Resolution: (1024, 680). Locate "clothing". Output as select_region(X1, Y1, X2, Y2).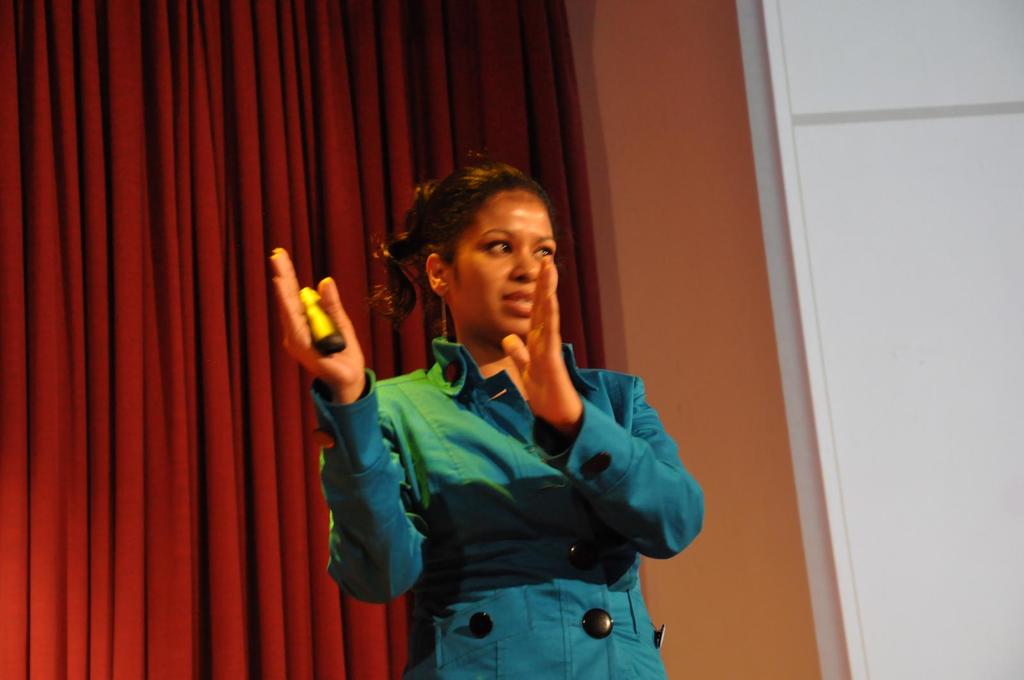
select_region(307, 334, 702, 679).
